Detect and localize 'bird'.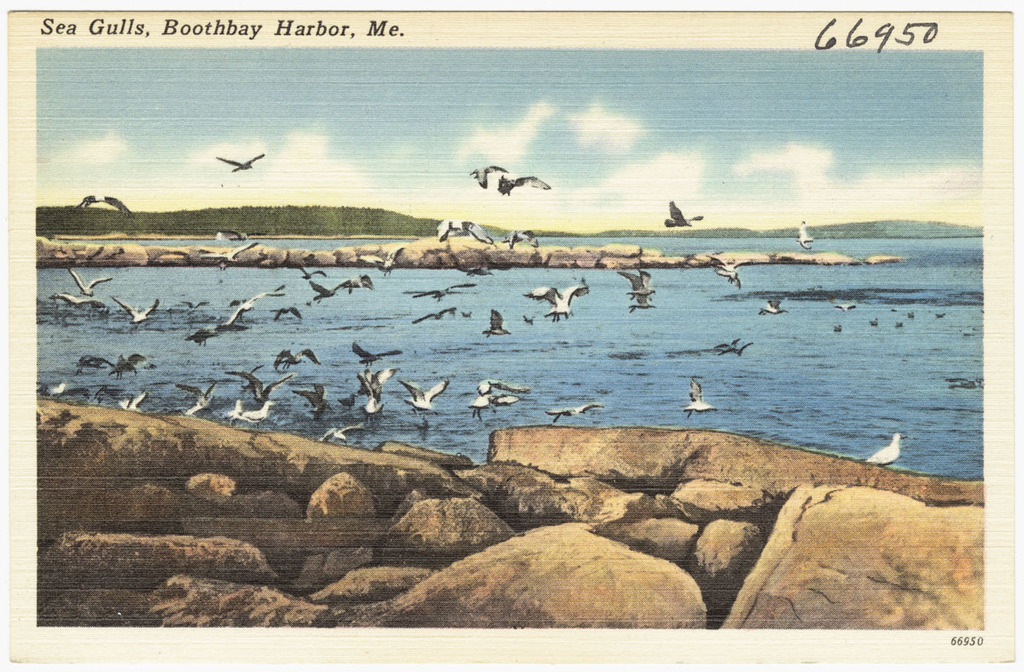
Localized at l=108, t=295, r=160, b=327.
